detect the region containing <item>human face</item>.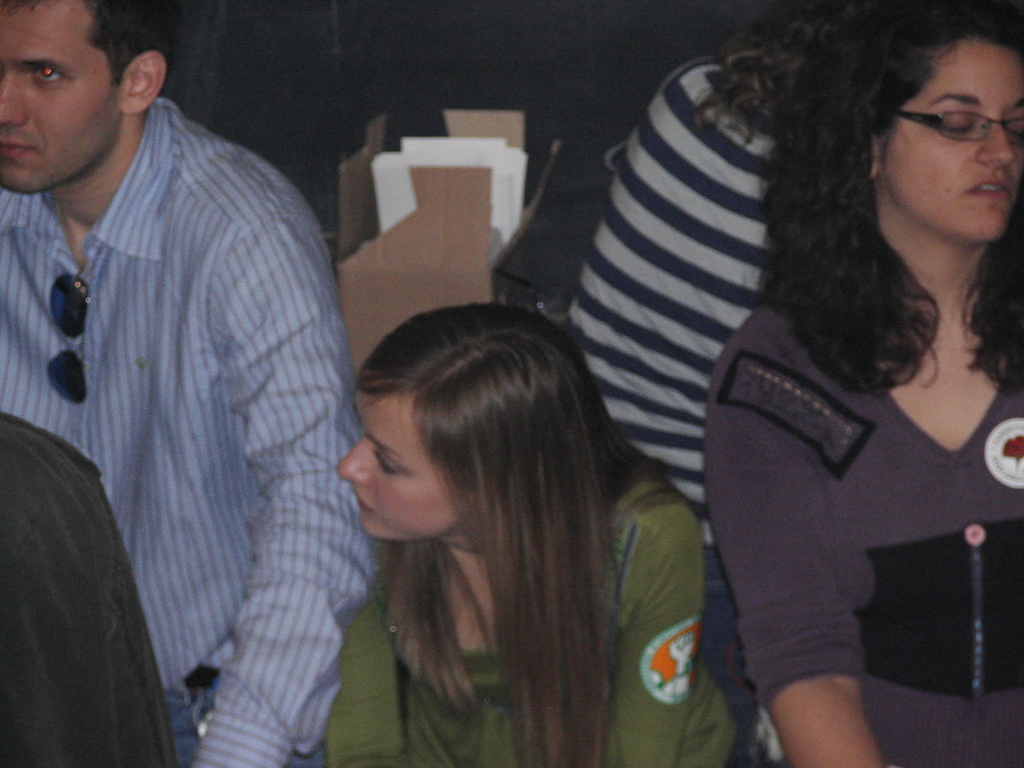
pyautogui.locateOnScreen(0, 0, 120, 186).
